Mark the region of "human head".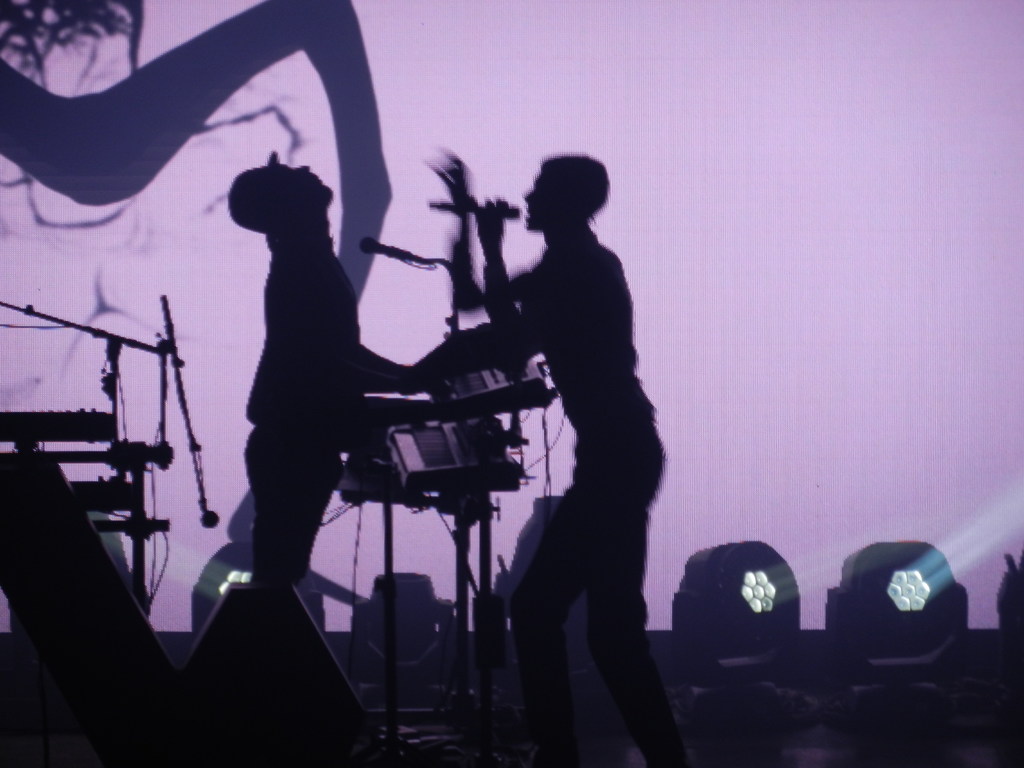
Region: bbox=[518, 148, 618, 241].
